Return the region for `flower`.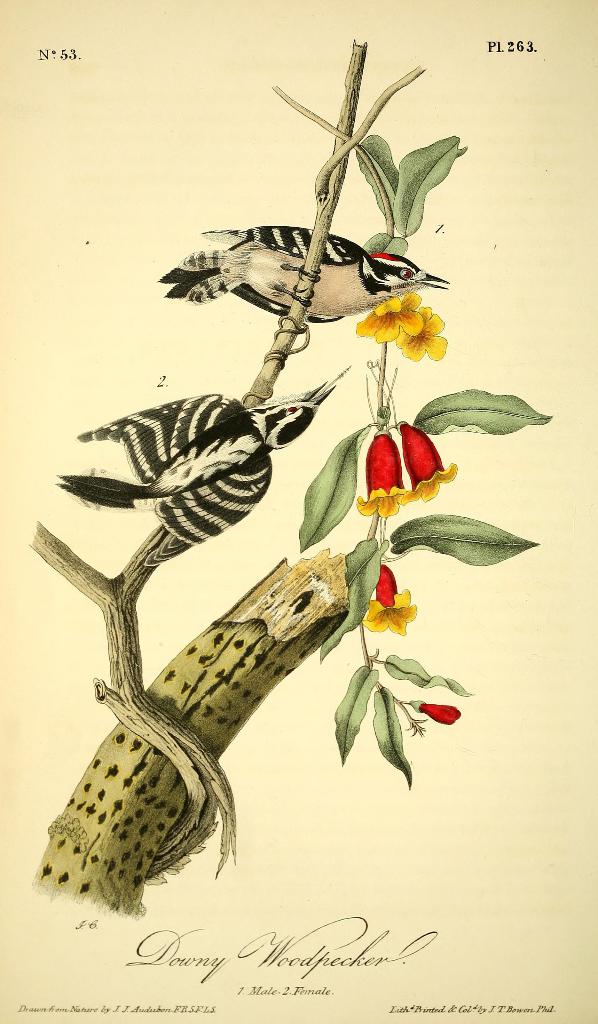
412:703:462:724.
